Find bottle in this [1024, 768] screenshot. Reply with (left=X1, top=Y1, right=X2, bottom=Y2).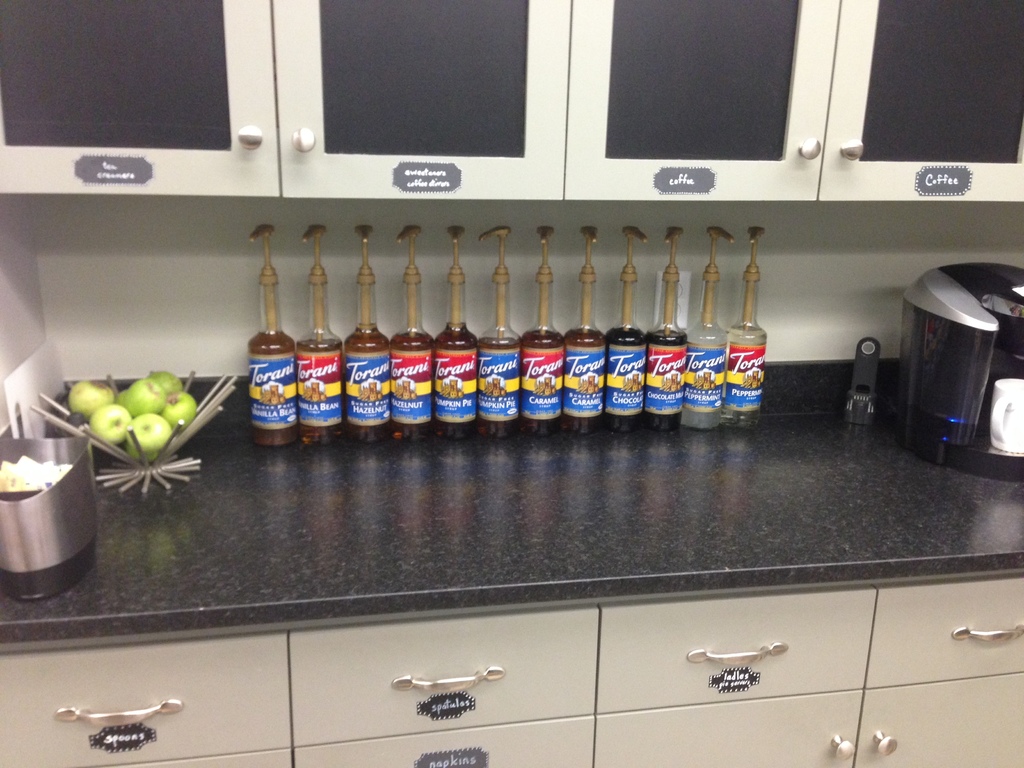
(left=646, top=224, right=690, bottom=433).
